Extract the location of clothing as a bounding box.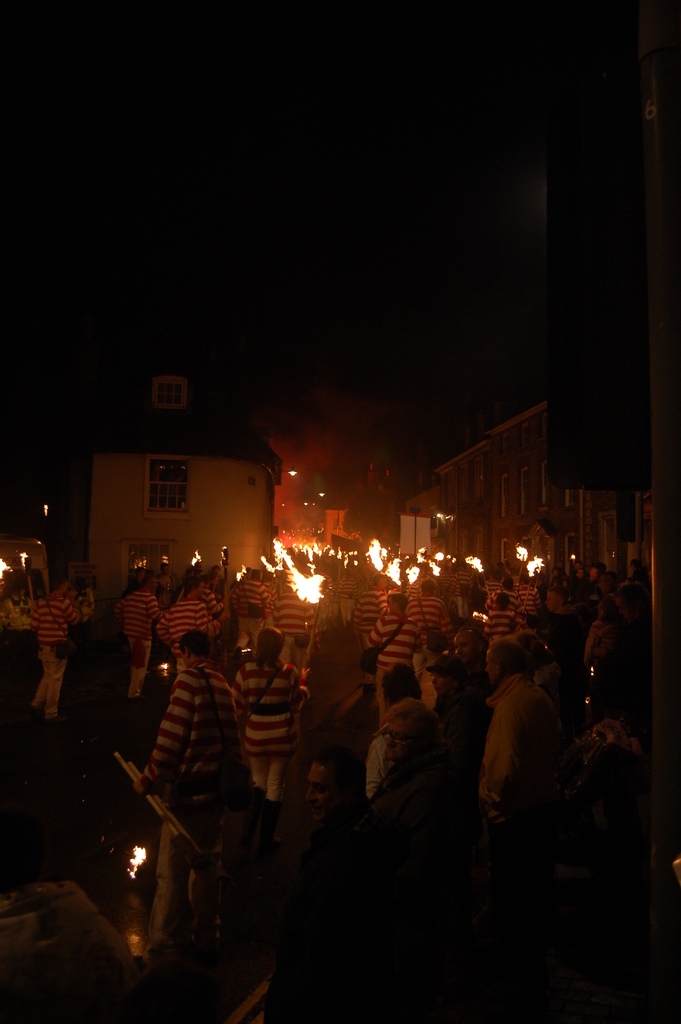
x1=228 y1=580 x2=268 y2=646.
